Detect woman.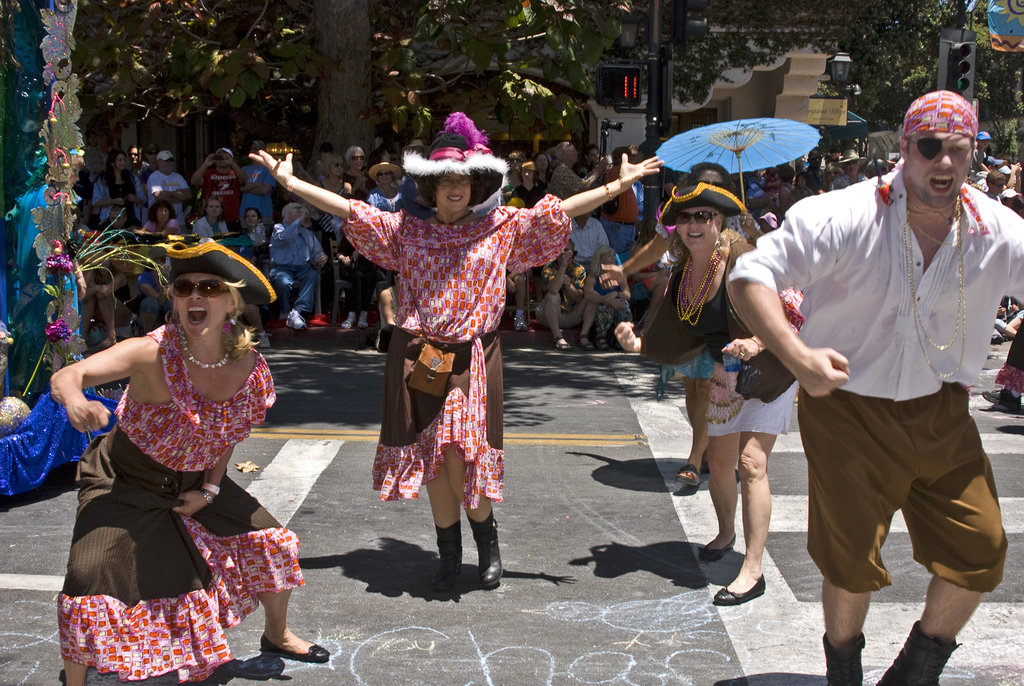
Detected at bbox=(796, 158, 822, 203).
